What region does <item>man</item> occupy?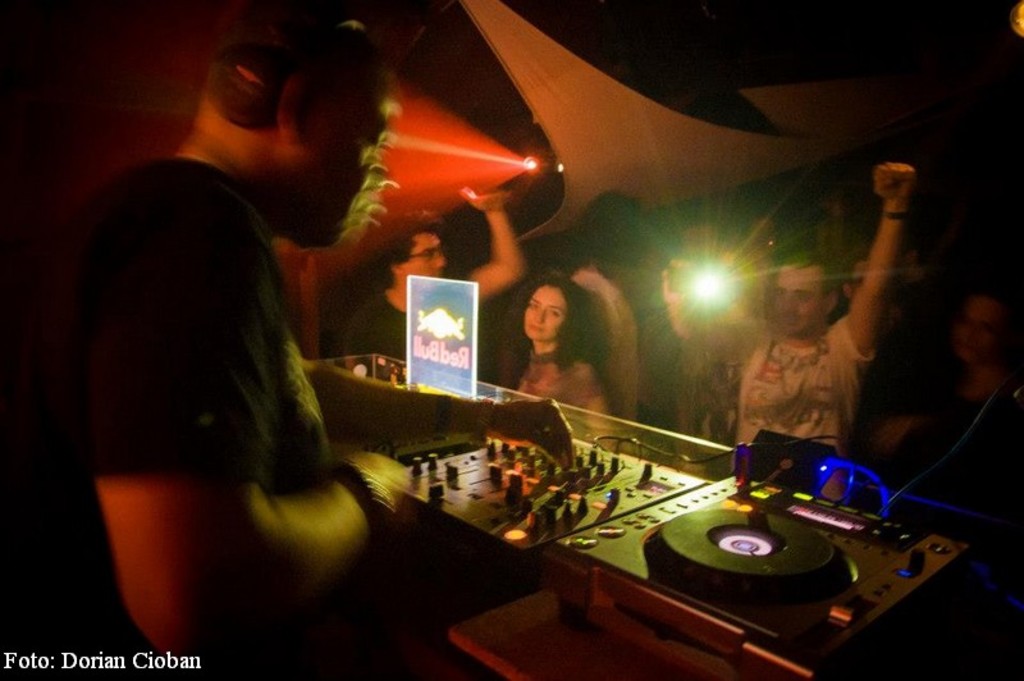
{"left": 344, "top": 182, "right": 527, "bottom": 358}.
